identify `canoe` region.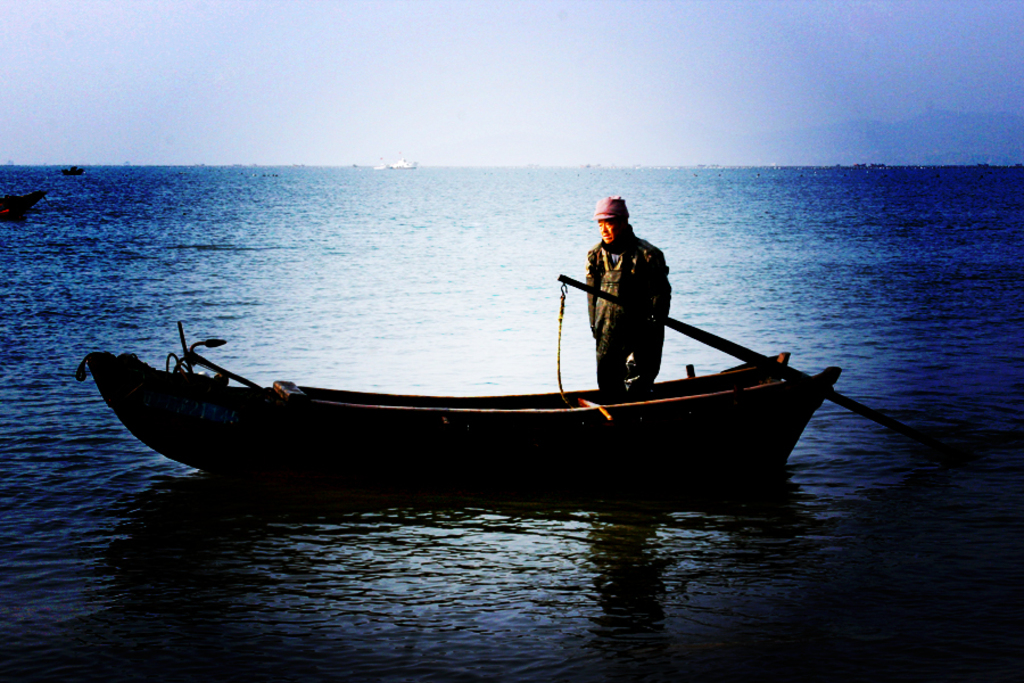
Region: [75,289,799,494].
